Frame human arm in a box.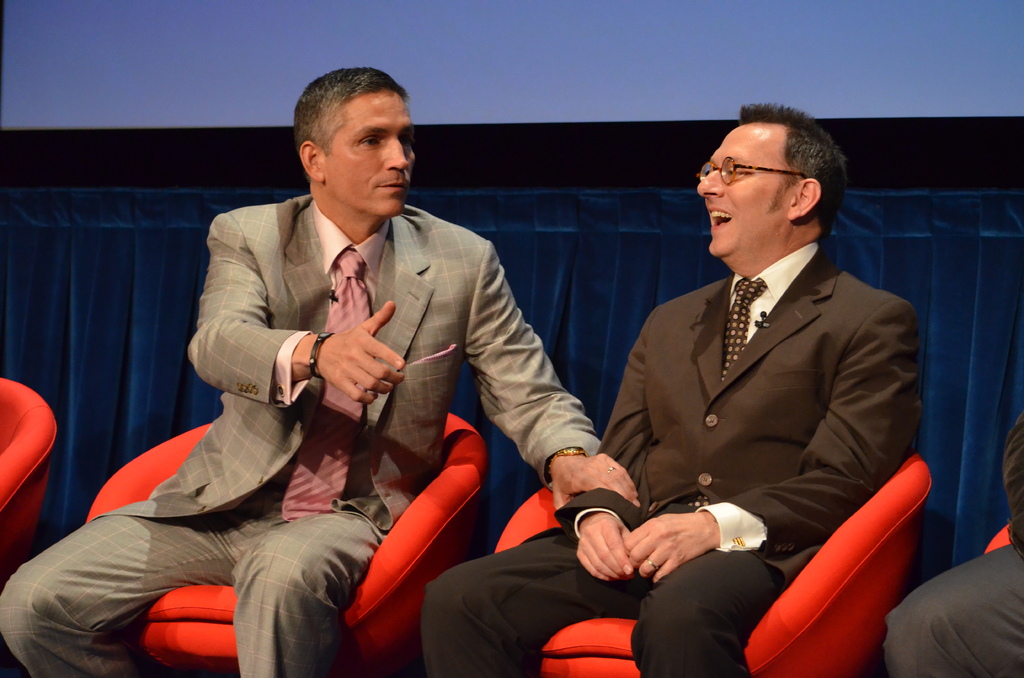
locate(1002, 412, 1023, 551).
